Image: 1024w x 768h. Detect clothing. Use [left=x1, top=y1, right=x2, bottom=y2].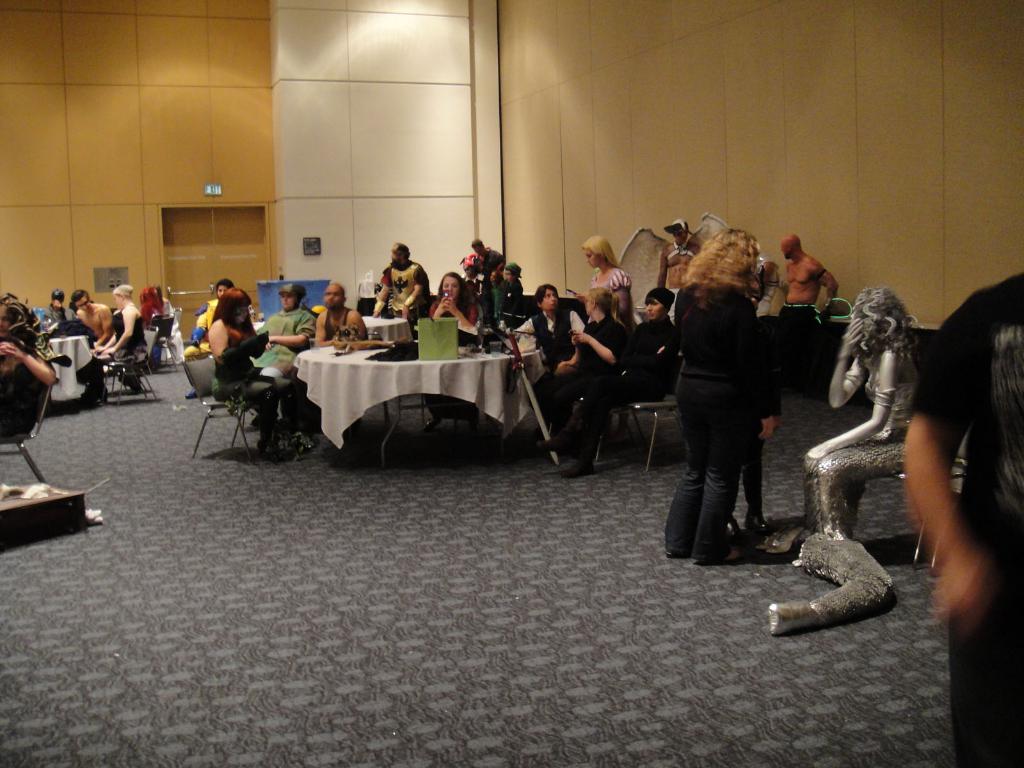
[left=472, top=246, right=508, bottom=297].
